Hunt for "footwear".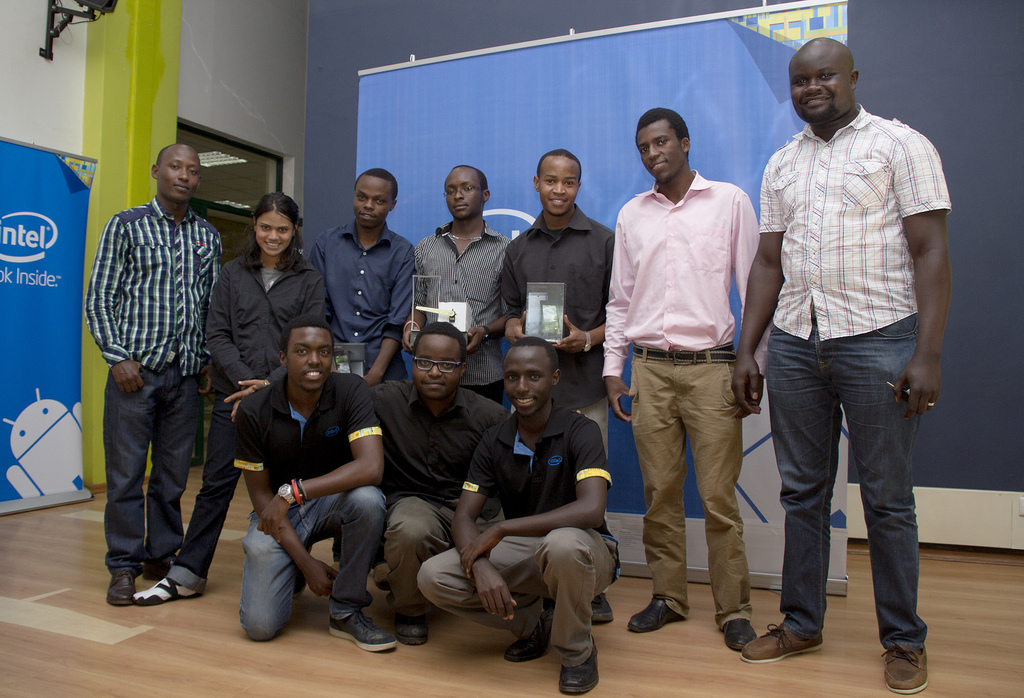
Hunted down at rect(624, 592, 685, 632).
